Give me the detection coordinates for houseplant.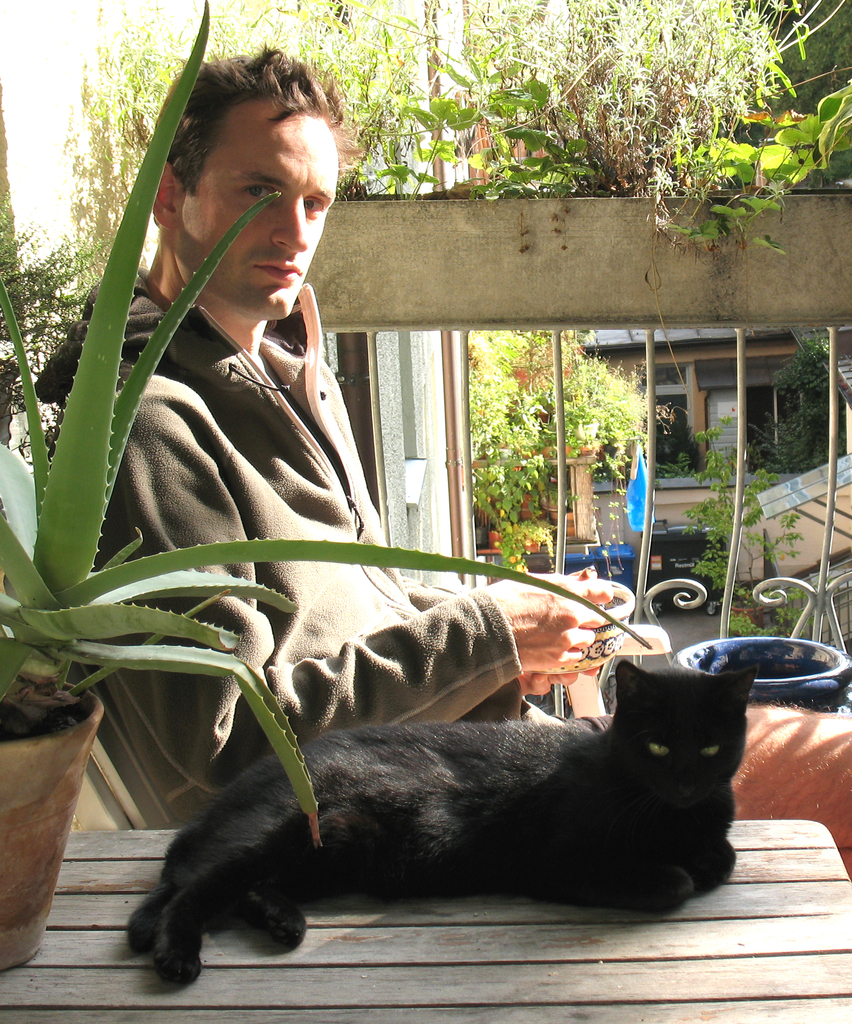
x1=0, y1=0, x2=656, y2=975.
